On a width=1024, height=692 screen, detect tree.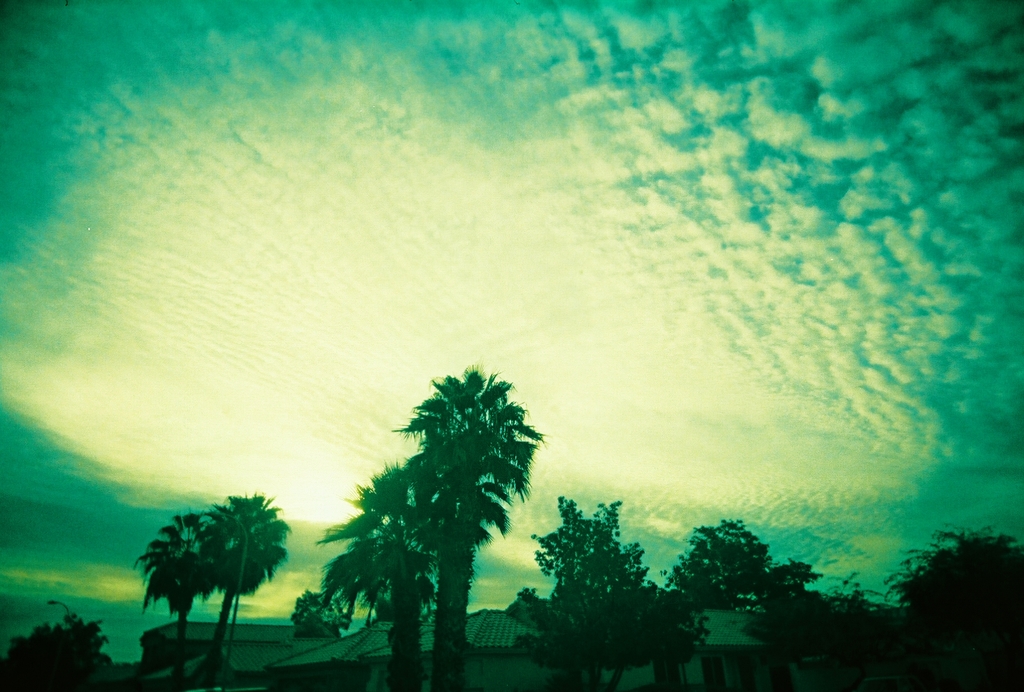
crop(509, 485, 706, 691).
